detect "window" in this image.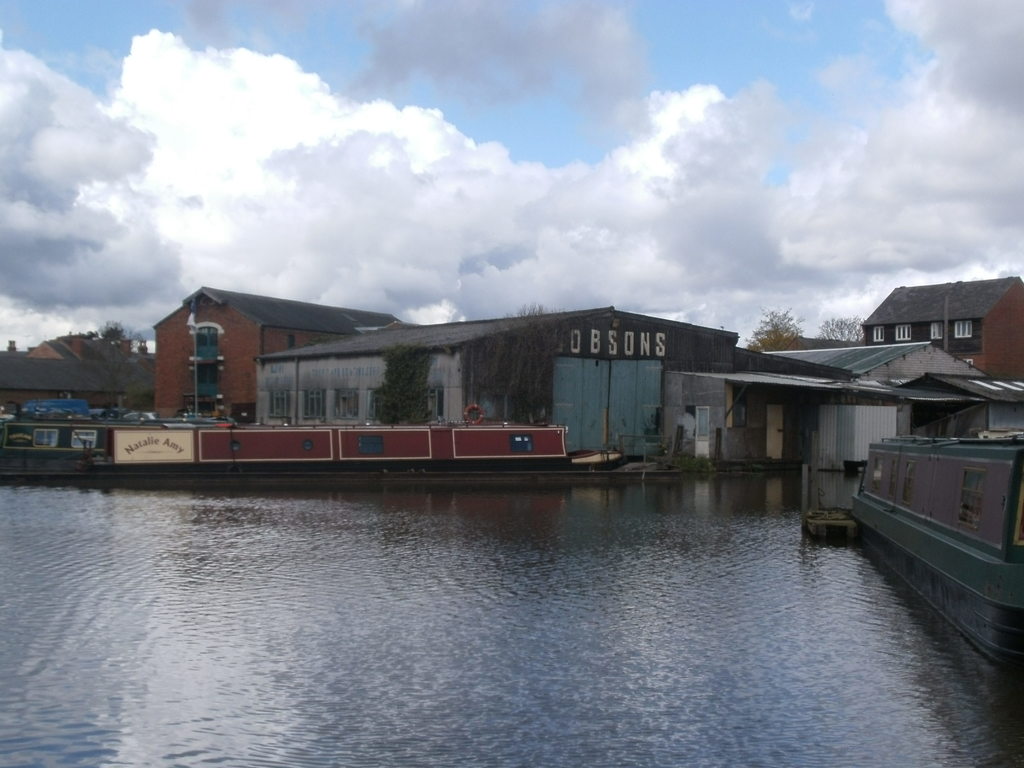
Detection: [334, 388, 361, 417].
